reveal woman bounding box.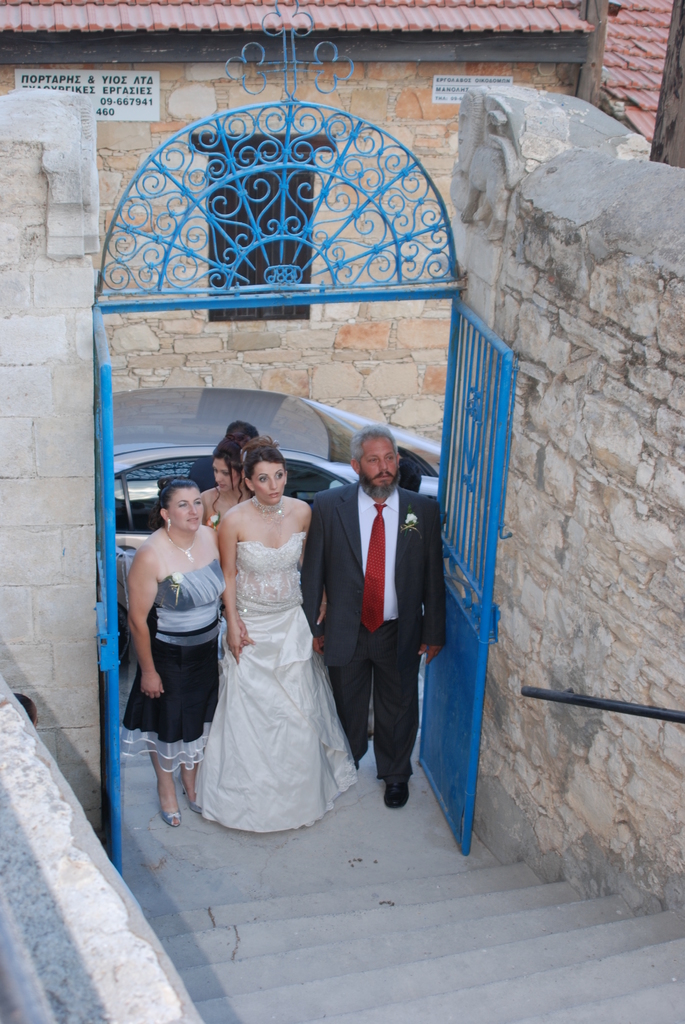
Revealed: <region>196, 413, 260, 545</region>.
